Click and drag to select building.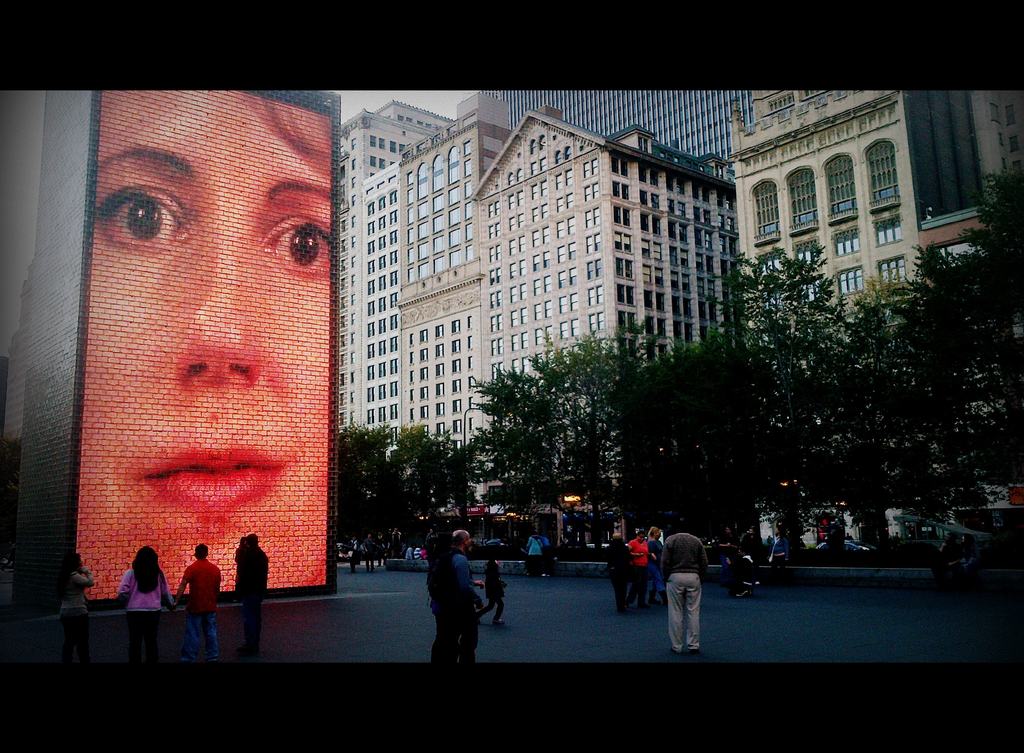
Selection: crop(339, 90, 1023, 559).
